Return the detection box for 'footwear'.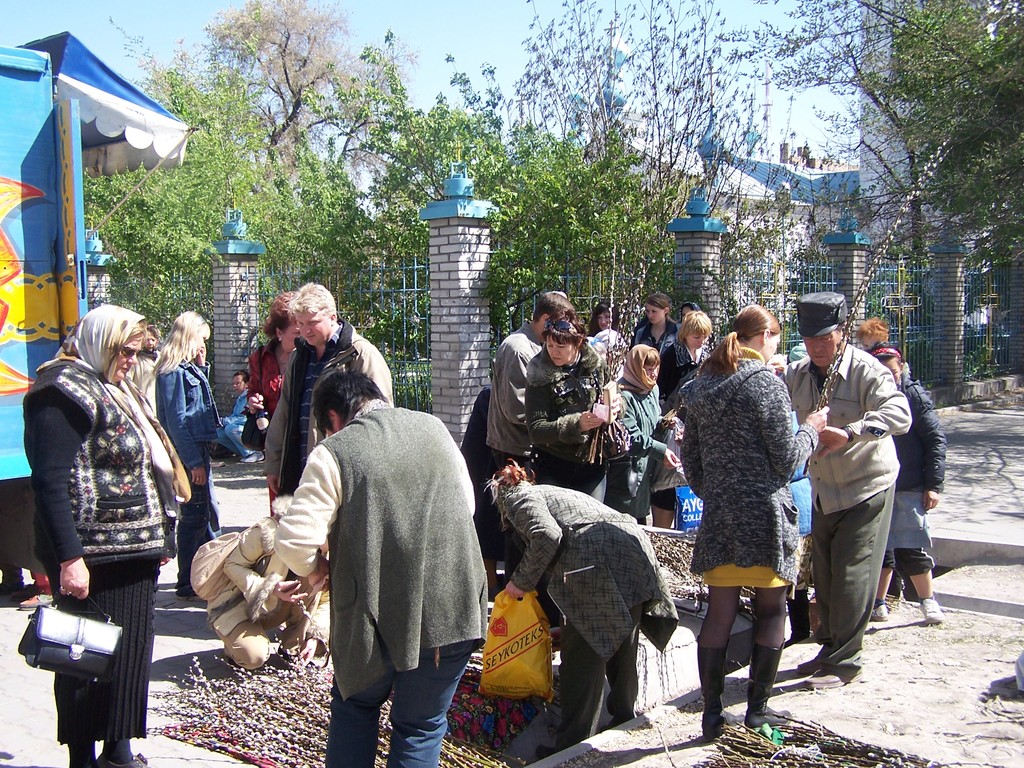
left=20, top=590, right=60, bottom=611.
